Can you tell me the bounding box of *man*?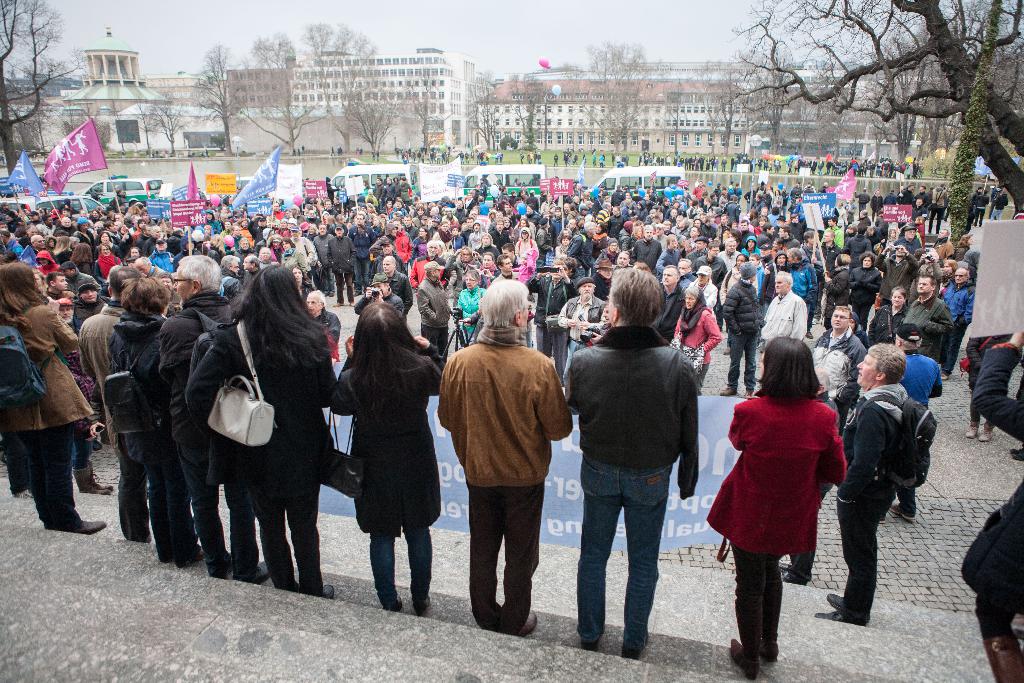
left=303, top=290, right=341, bottom=357.
